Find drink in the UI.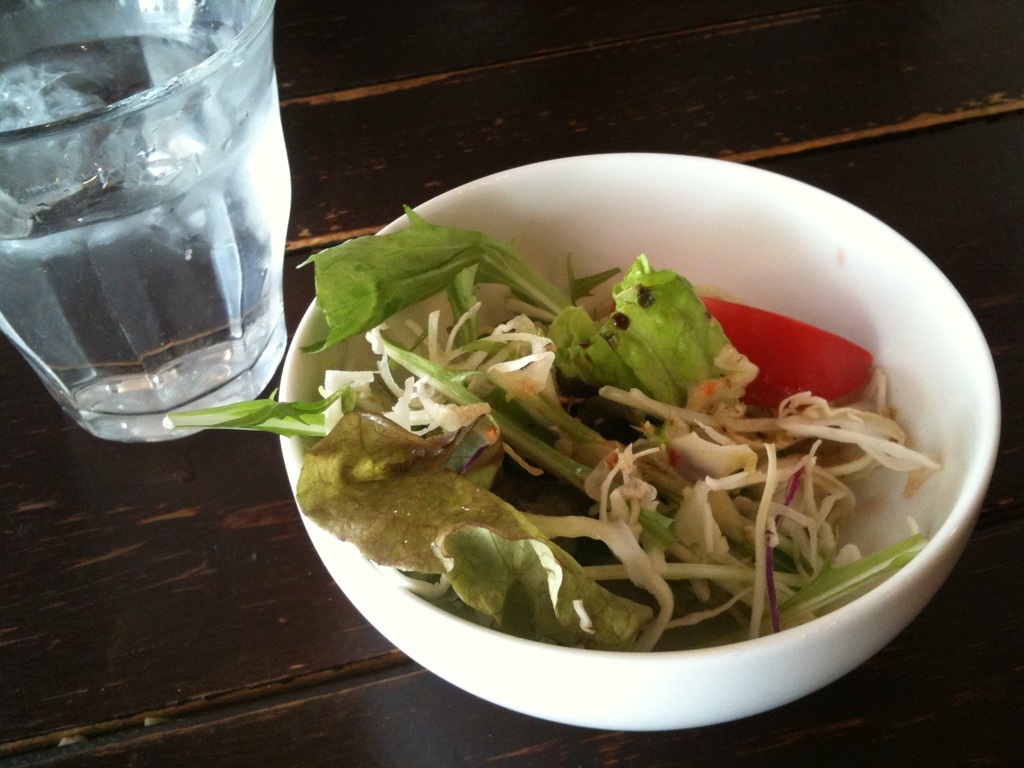
UI element at box=[0, 0, 297, 441].
